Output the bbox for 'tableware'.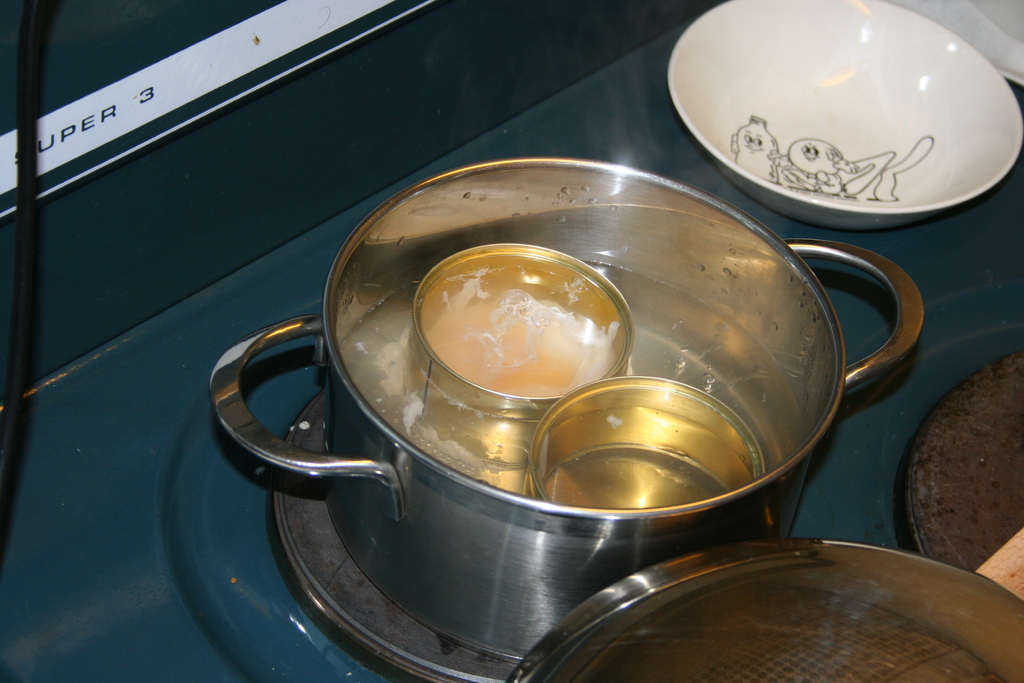
crop(668, 15, 1012, 221).
